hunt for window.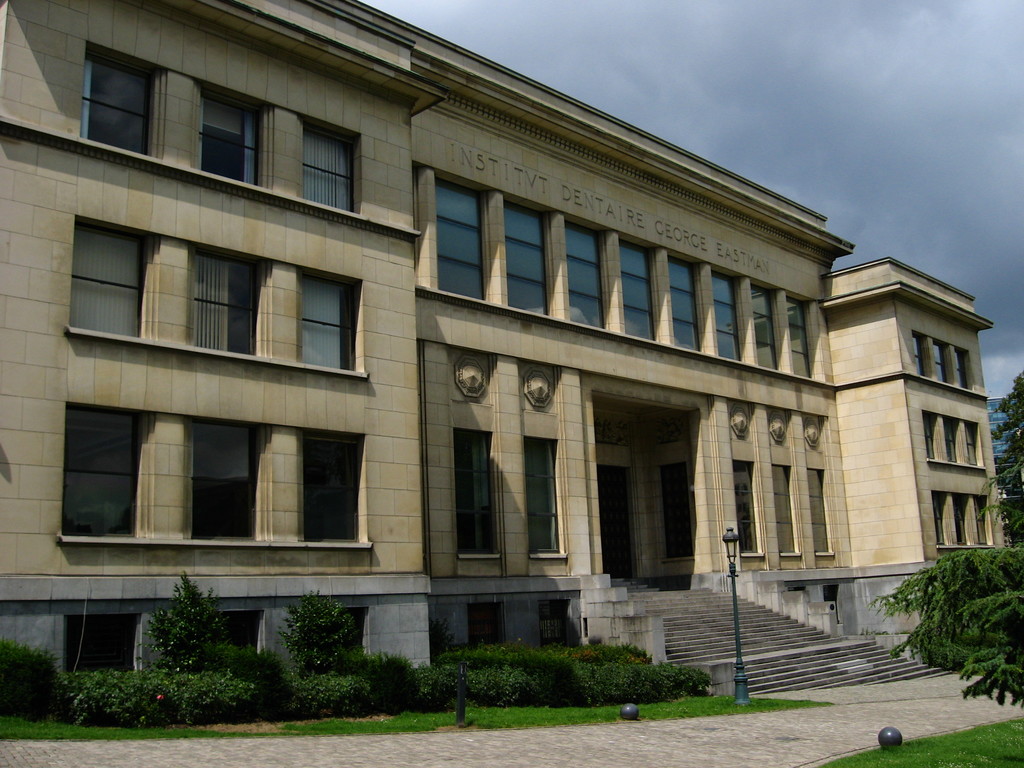
Hunted down at bbox(340, 605, 371, 659).
